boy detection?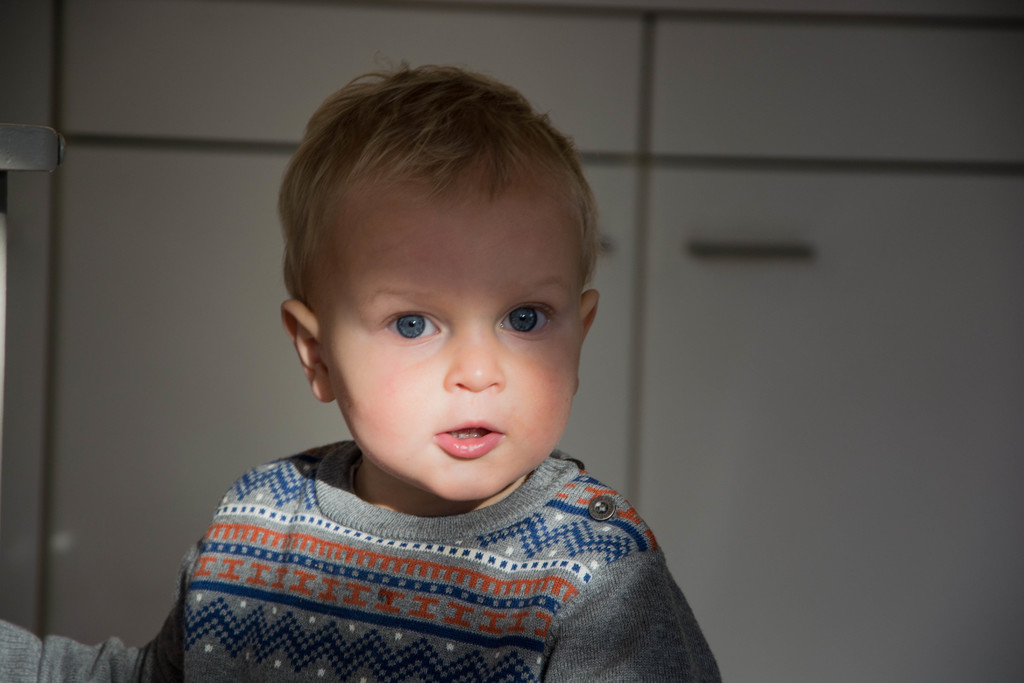
(left=0, top=58, right=724, bottom=682)
